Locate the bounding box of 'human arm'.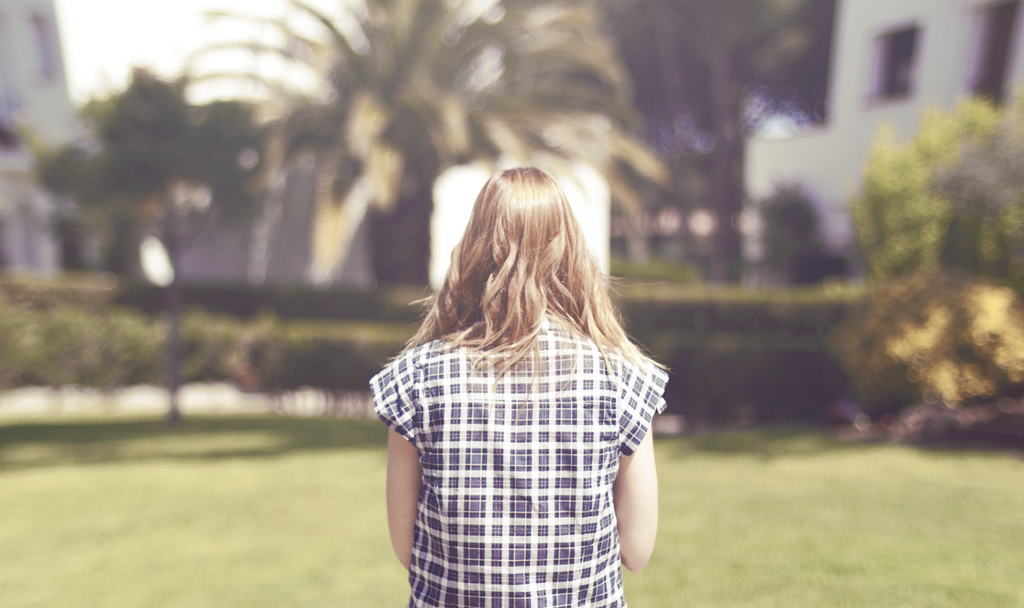
Bounding box: <box>618,430,666,572</box>.
